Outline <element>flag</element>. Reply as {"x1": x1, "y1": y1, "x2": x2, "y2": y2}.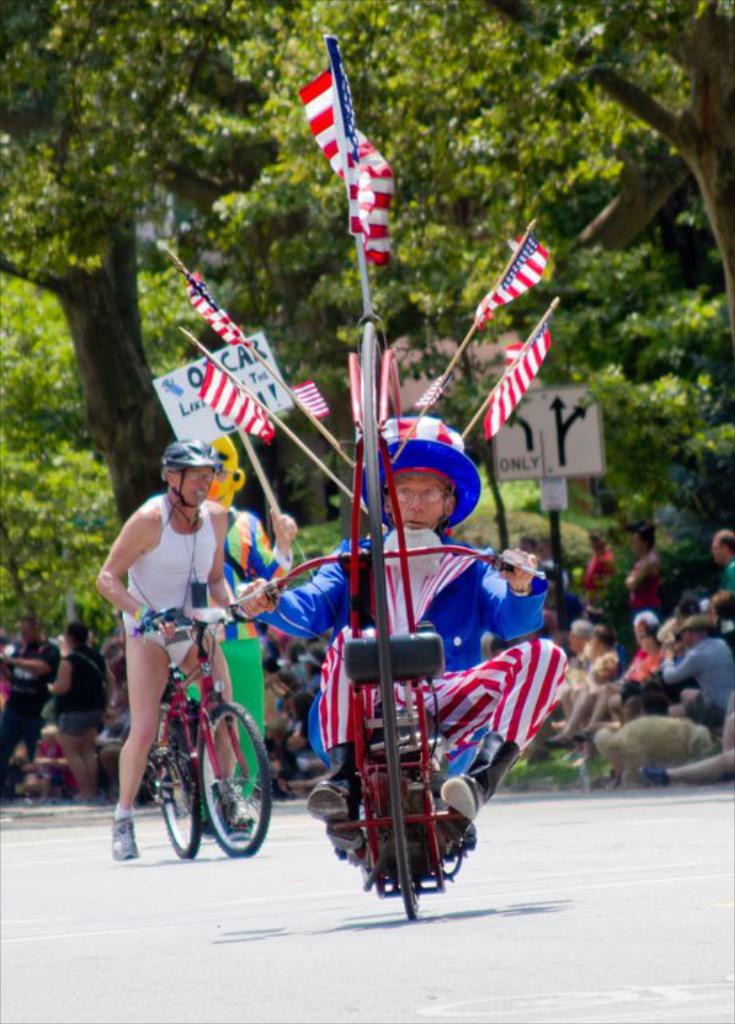
{"x1": 351, "y1": 137, "x2": 402, "y2": 260}.
